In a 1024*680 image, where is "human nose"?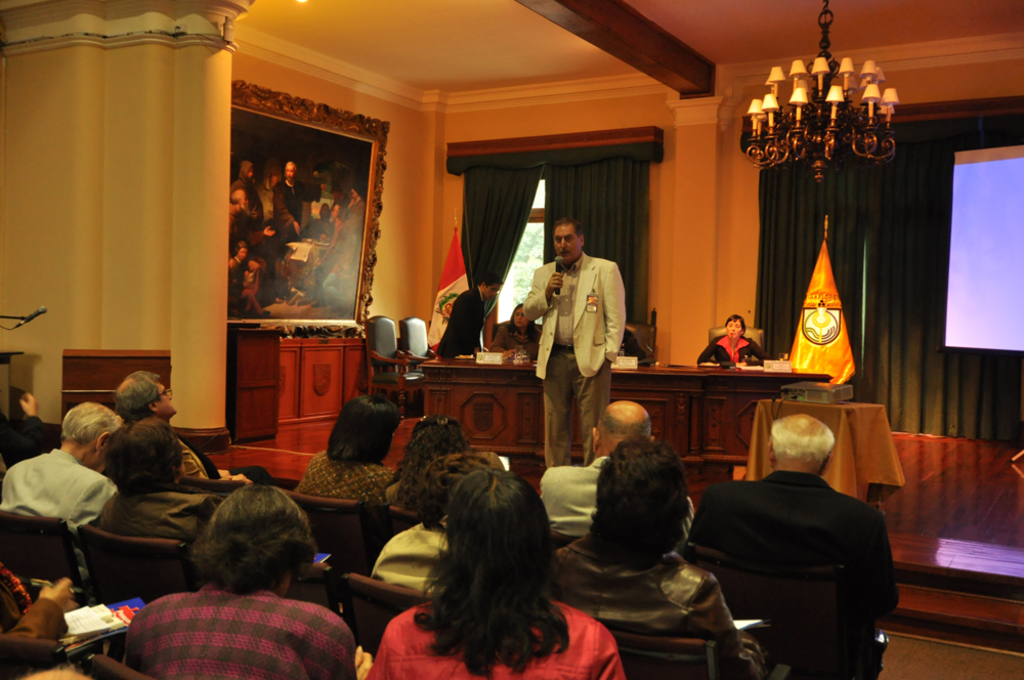
rect(169, 395, 171, 398).
